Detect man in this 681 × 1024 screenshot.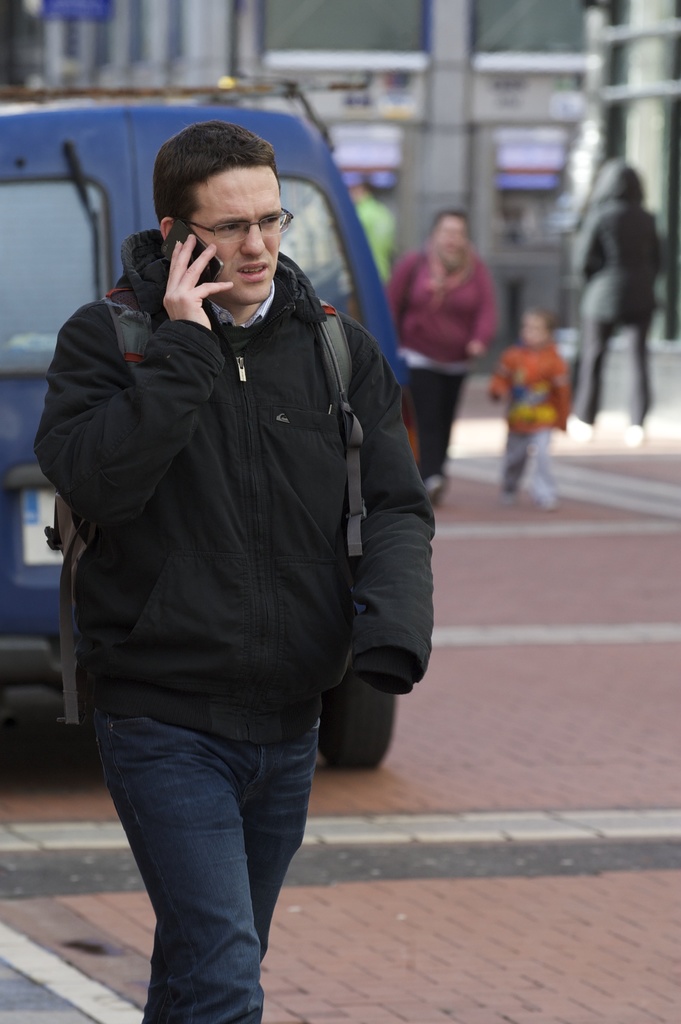
Detection: x1=39, y1=102, x2=437, y2=985.
